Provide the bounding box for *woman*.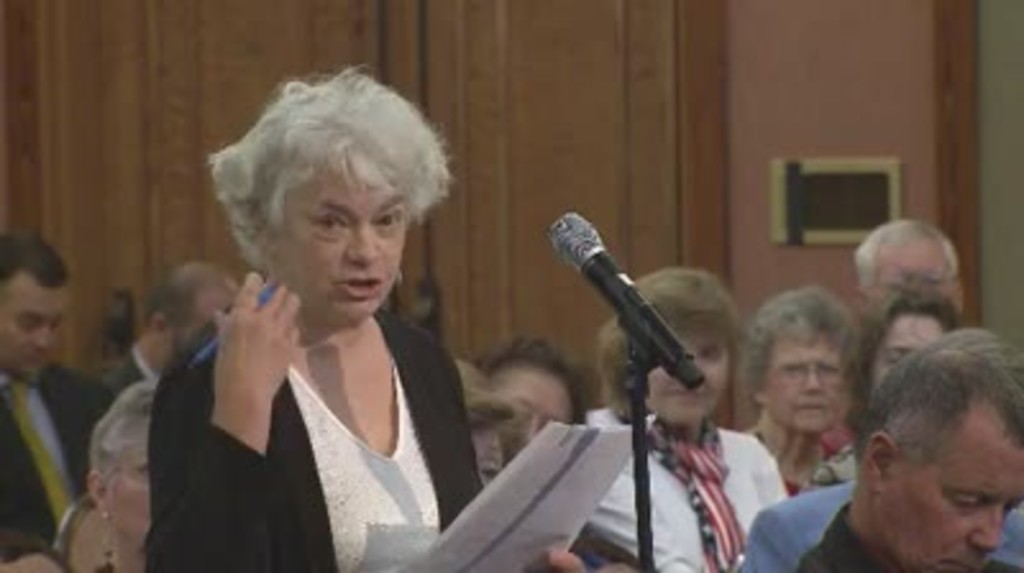
143:64:556:565.
